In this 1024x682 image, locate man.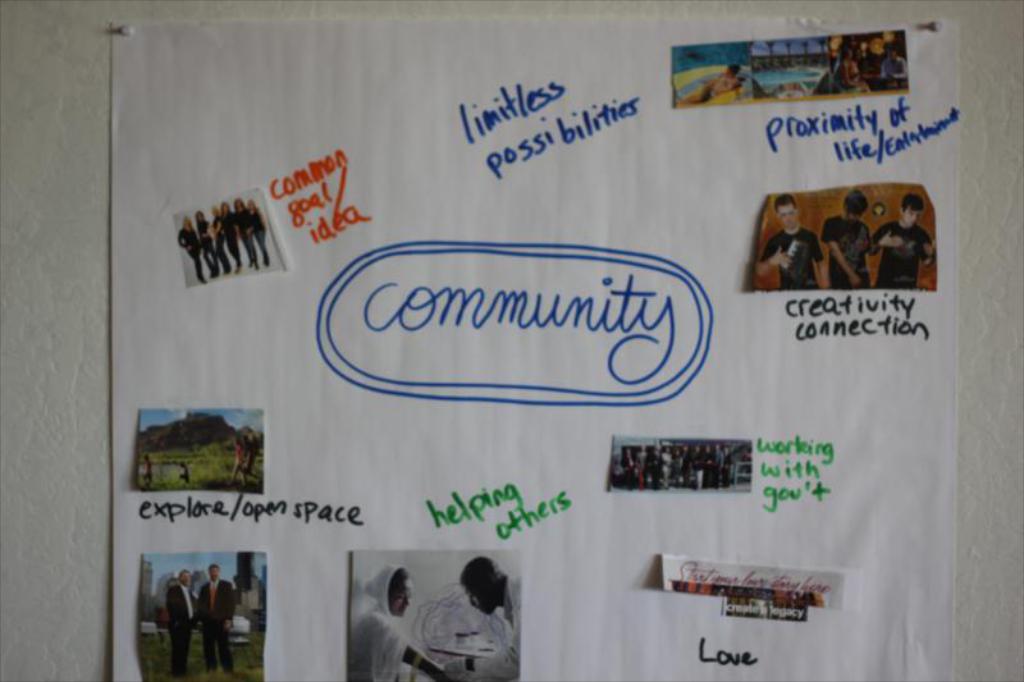
Bounding box: BBox(465, 558, 521, 681).
